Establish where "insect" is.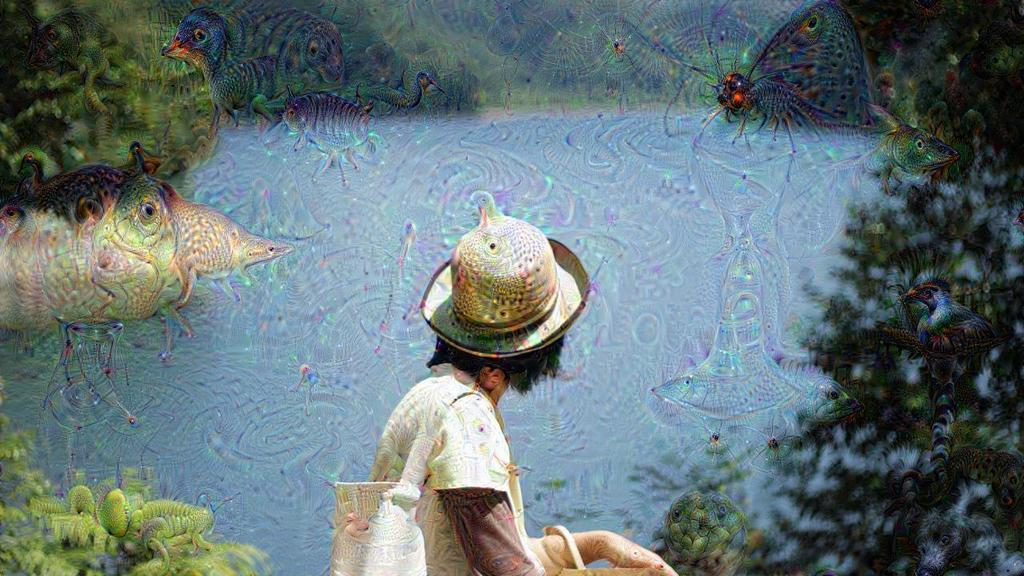
Established at [276,82,376,189].
